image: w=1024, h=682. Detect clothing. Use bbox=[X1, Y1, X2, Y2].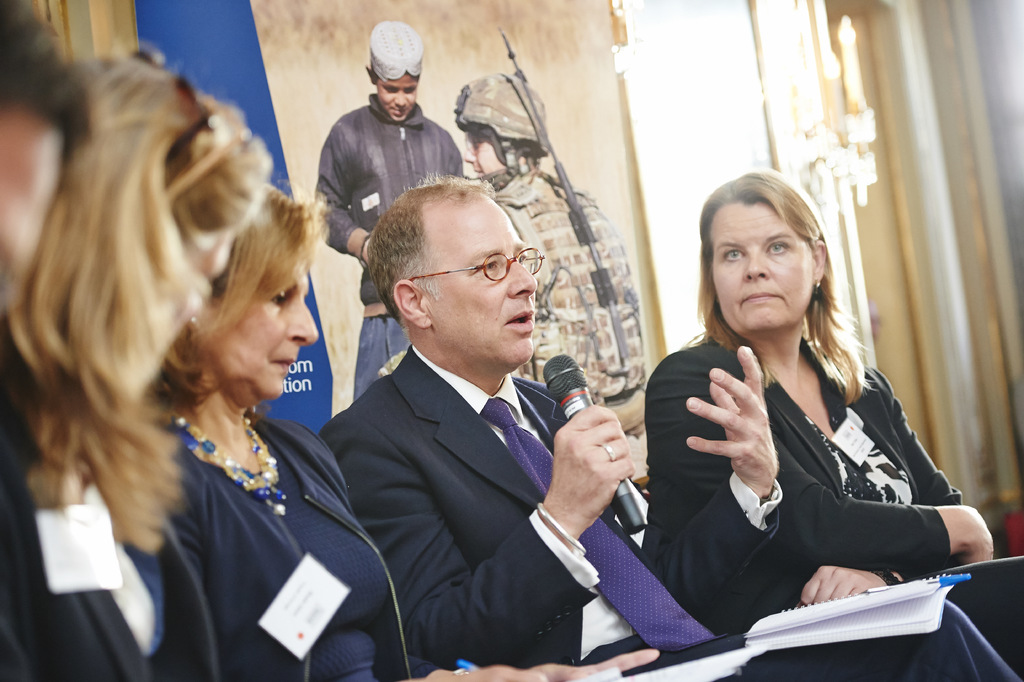
bbox=[305, 94, 466, 413].
